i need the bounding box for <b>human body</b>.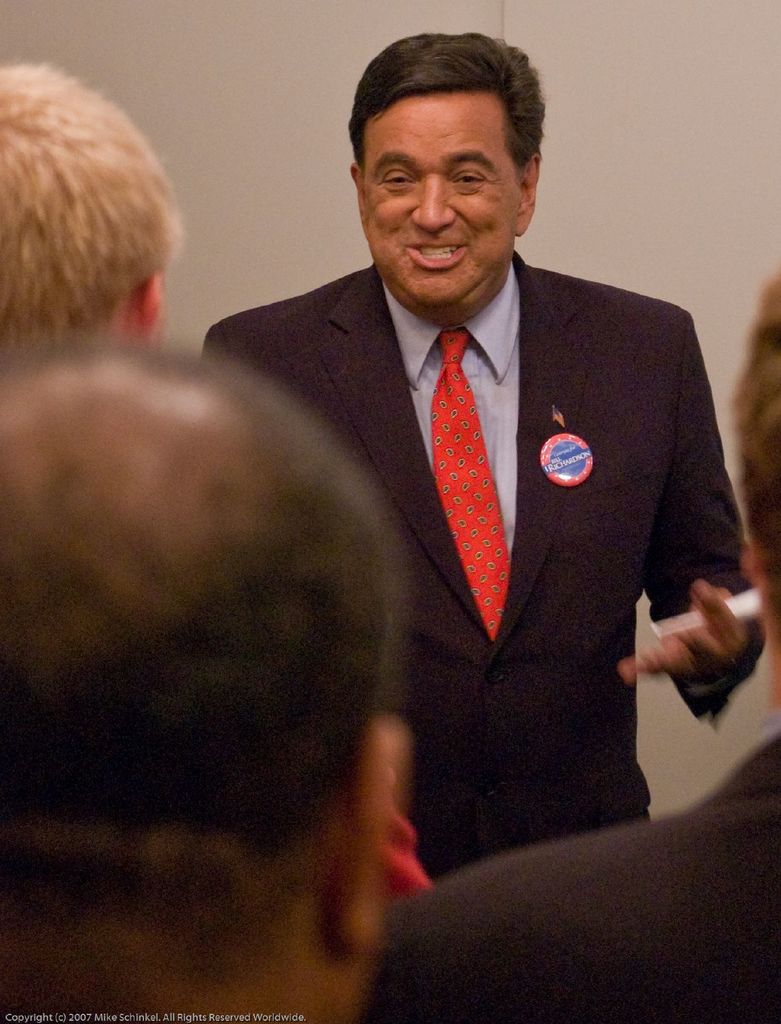
Here it is: (192, 27, 764, 875).
